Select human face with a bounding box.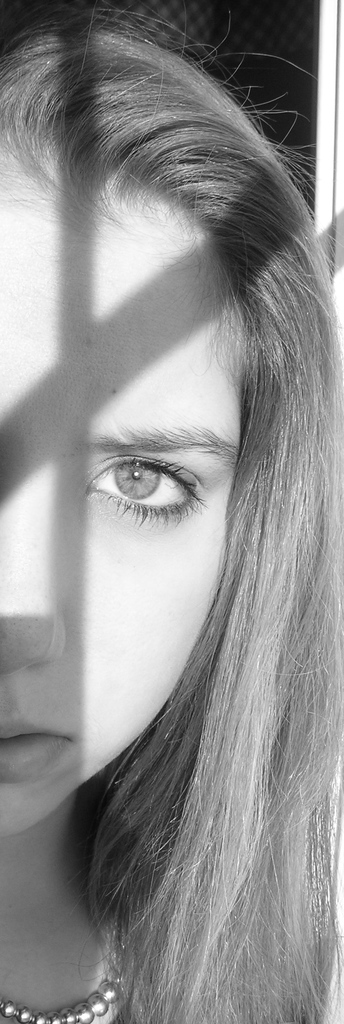
{"x1": 0, "y1": 142, "x2": 242, "y2": 829}.
